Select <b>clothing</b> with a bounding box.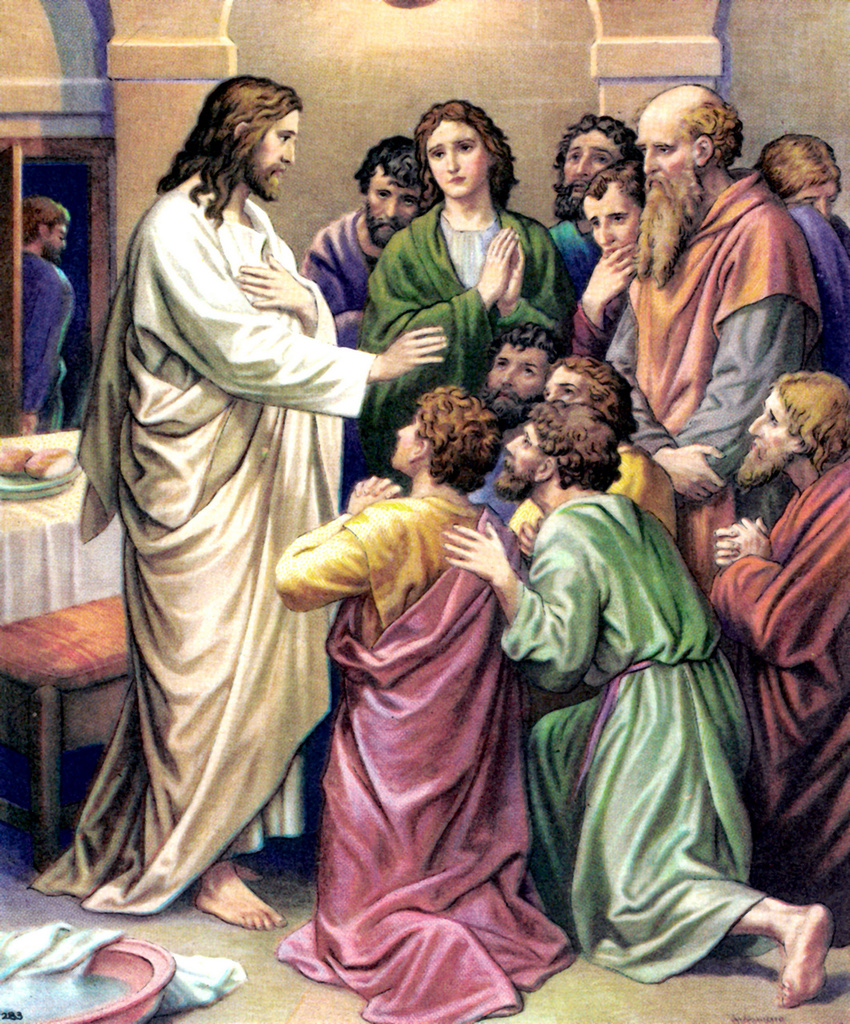
<region>691, 446, 849, 944</region>.
